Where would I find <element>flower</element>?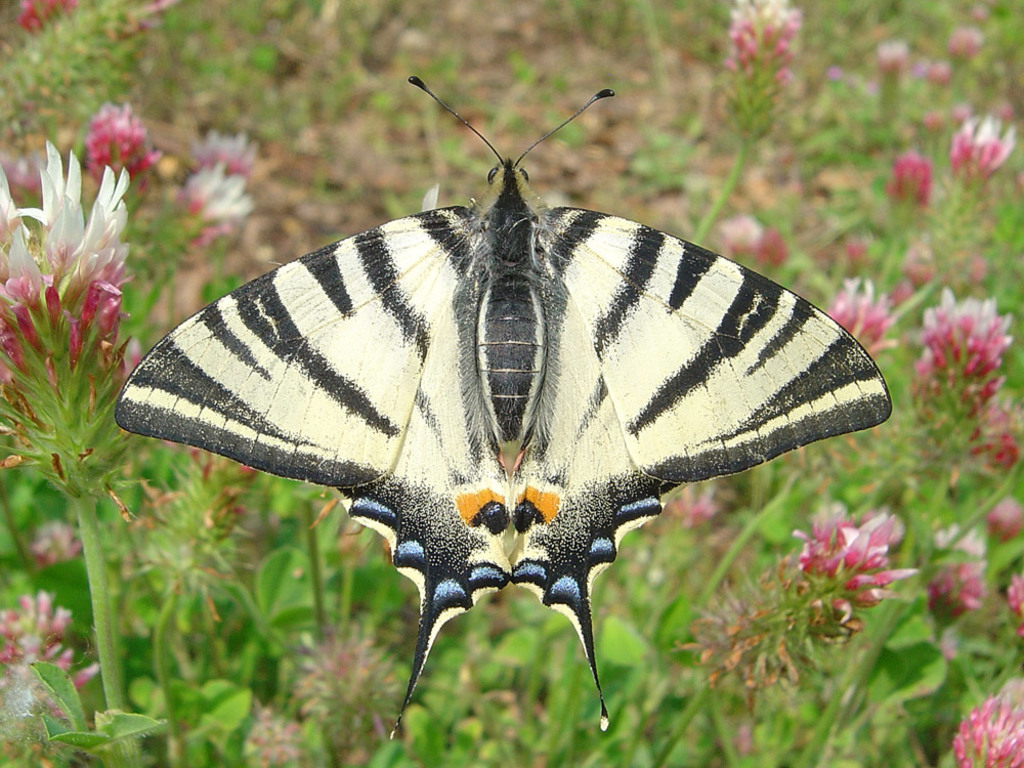
At BBox(177, 165, 261, 254).
